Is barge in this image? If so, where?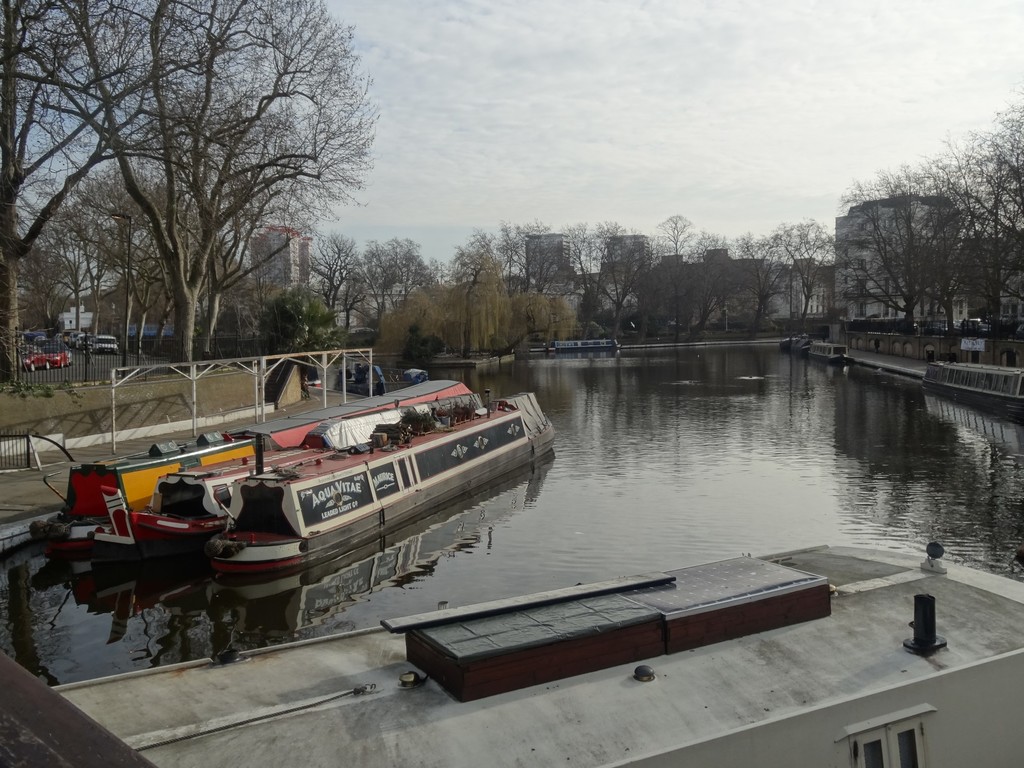
Yes, at [922, 360, 1023, 426].
